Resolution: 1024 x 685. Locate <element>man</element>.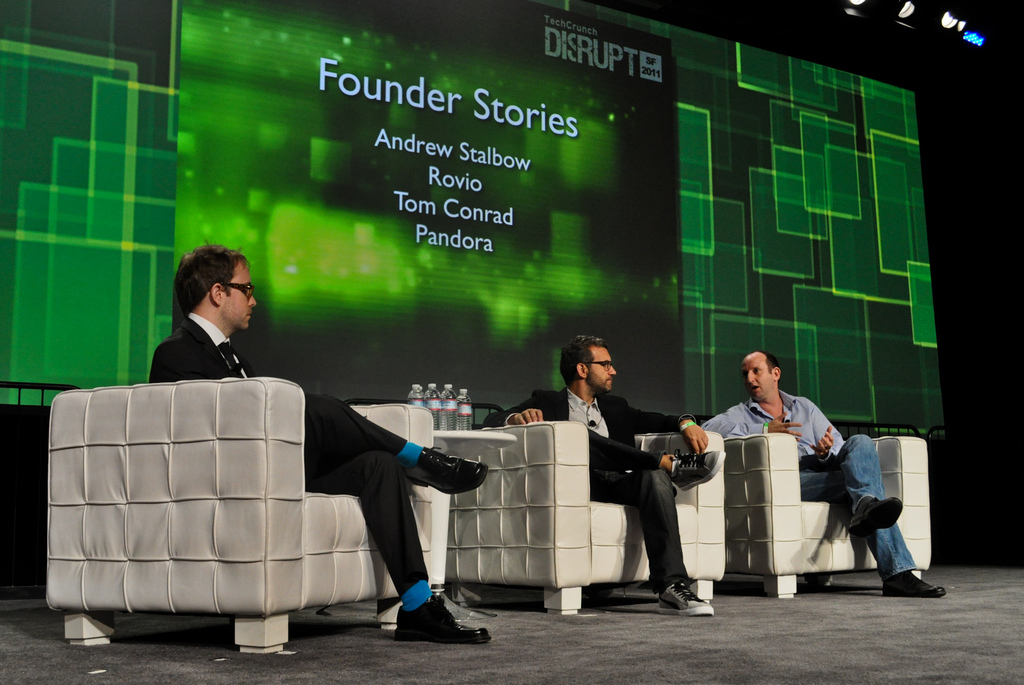
(486,334,729,618).
